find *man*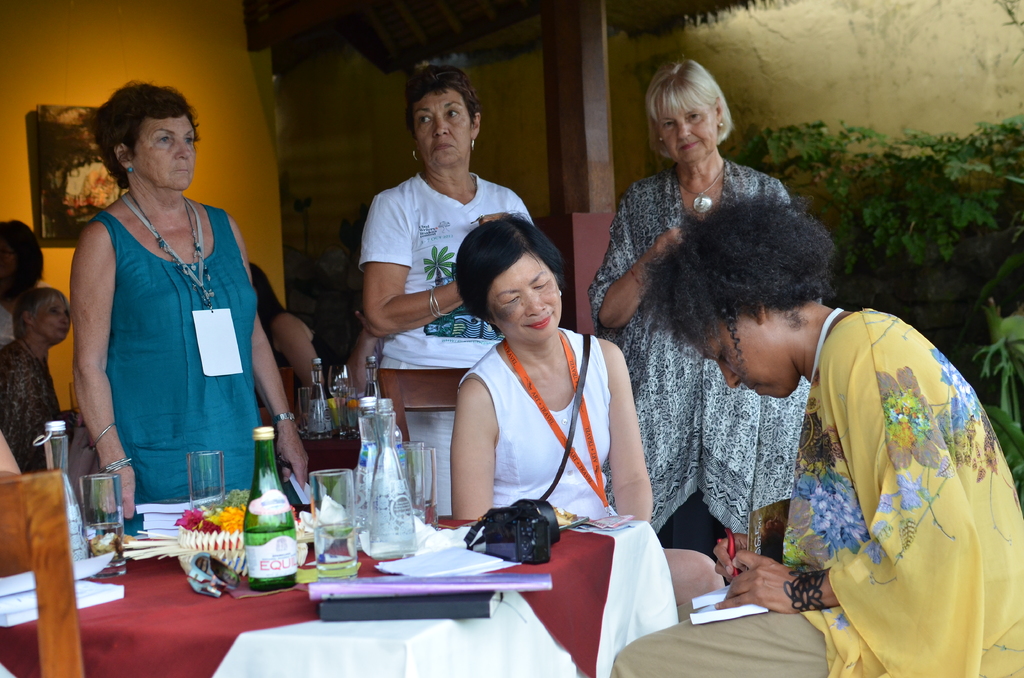
l=584, t=137, r=967, b=668
